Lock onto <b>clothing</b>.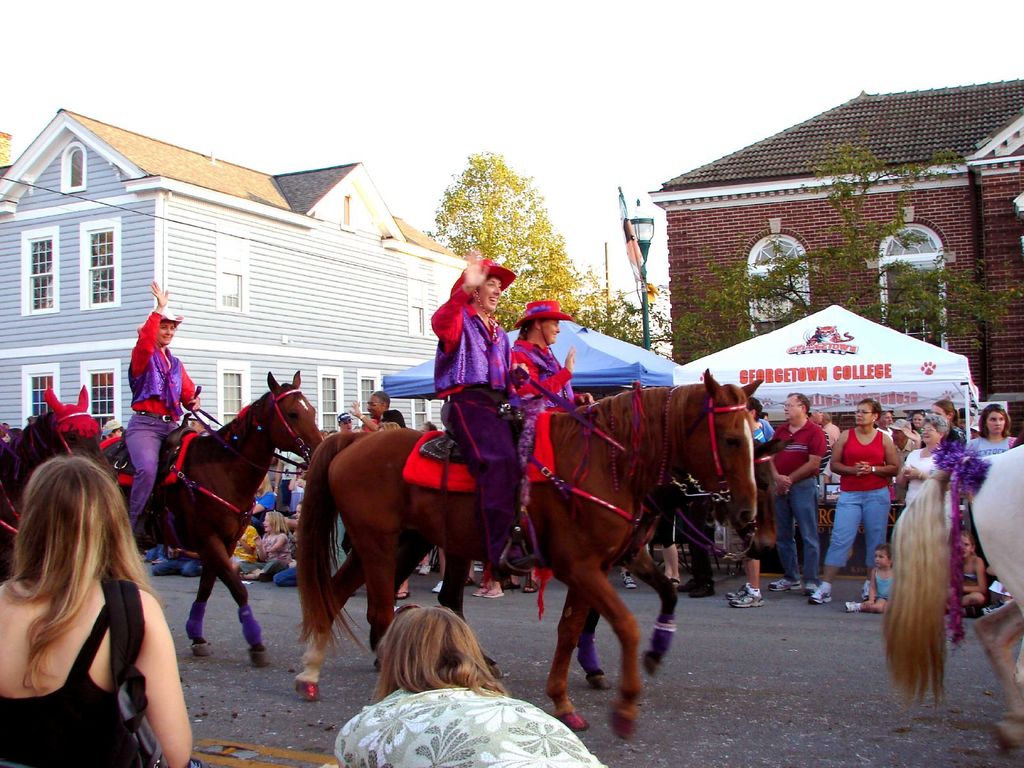
Locked: BBox(959, 429, 1011, 461).
